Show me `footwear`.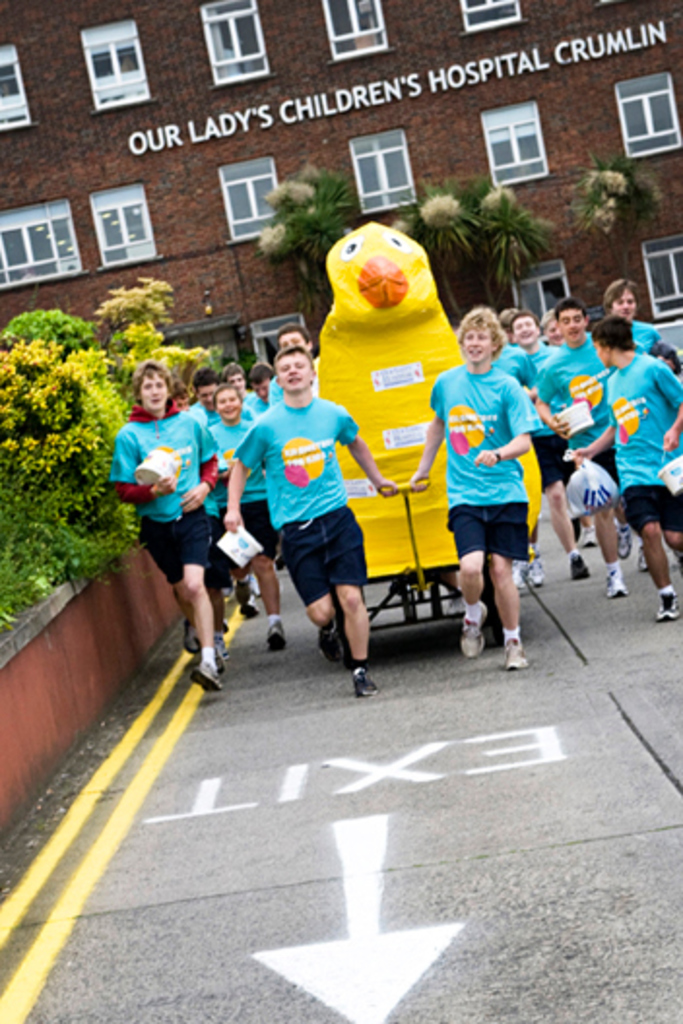
`footwear` is here: 504, 623, 530, 675.
